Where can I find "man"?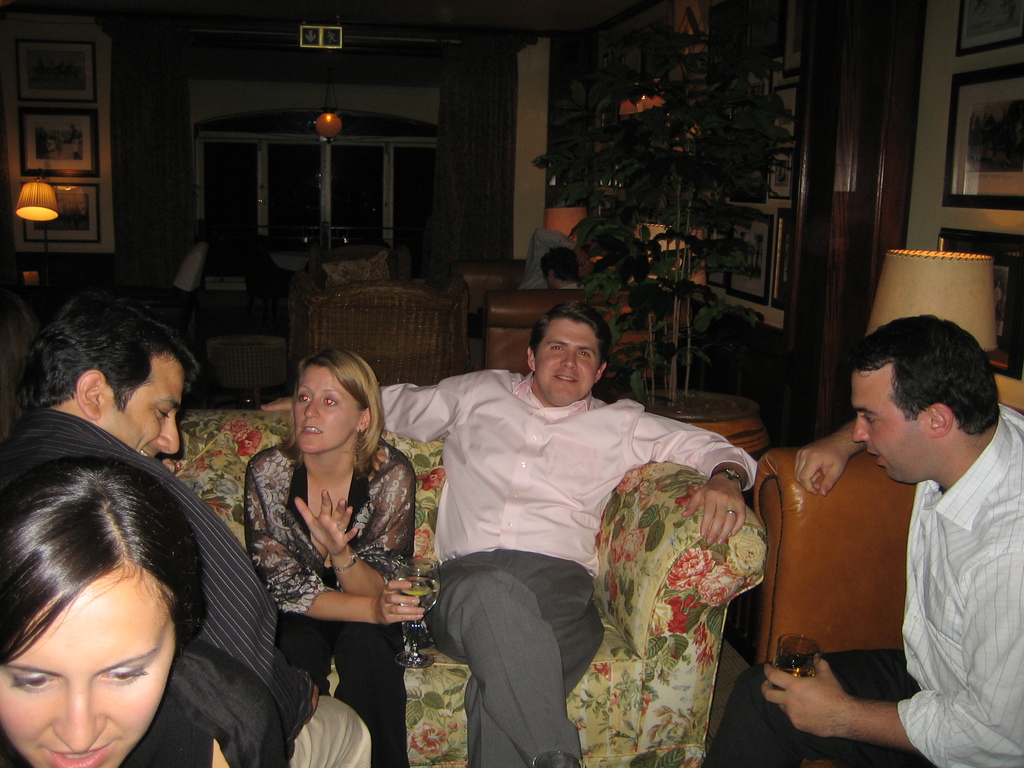
You can find it at left=538, top=244, right=587, bottom=298.
